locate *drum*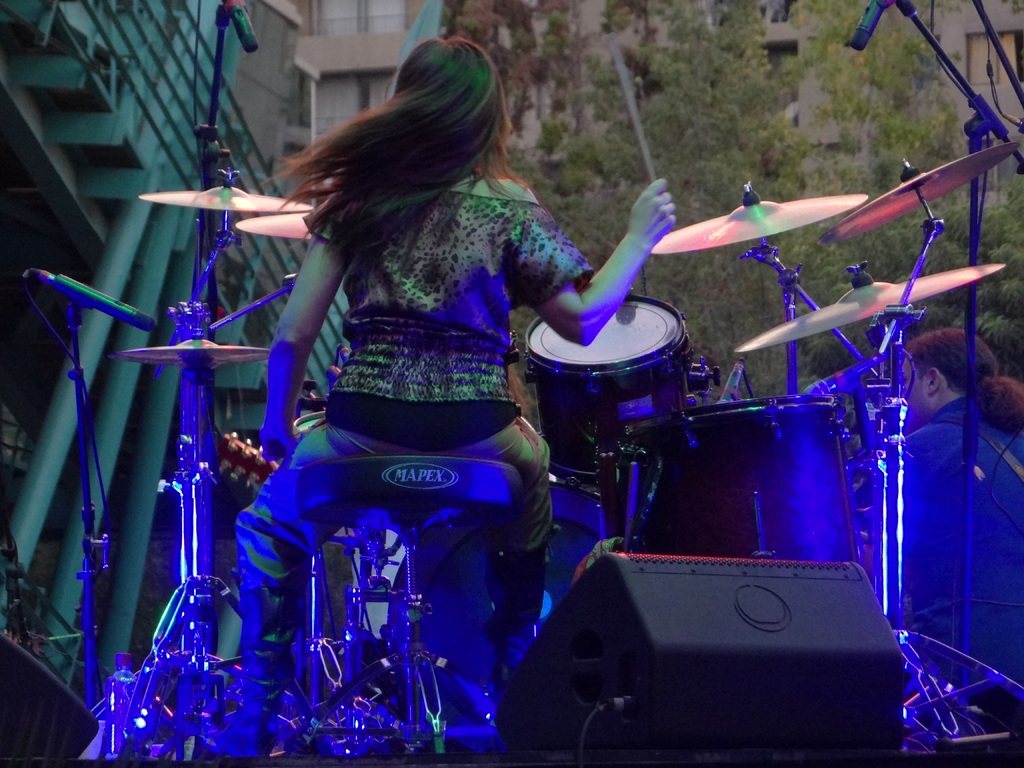
<box>664,394,866,561</box>
